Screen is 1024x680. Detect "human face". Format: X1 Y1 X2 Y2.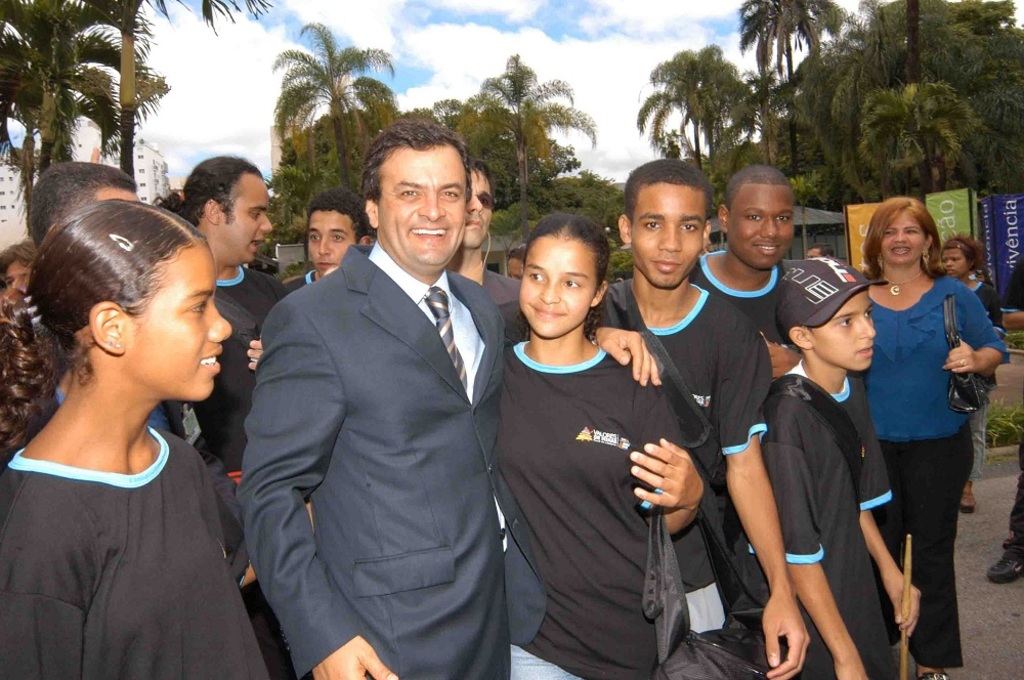
940 247 967 270.
